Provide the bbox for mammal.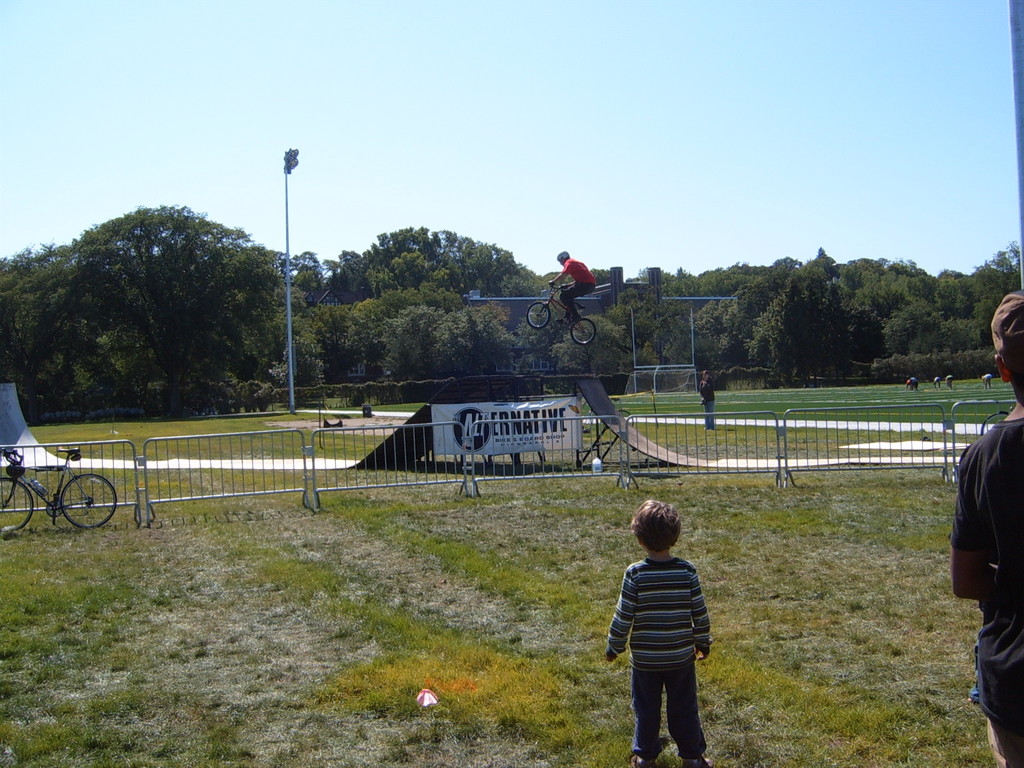
(x1=934, y1=375, x2=939, y2=388).
